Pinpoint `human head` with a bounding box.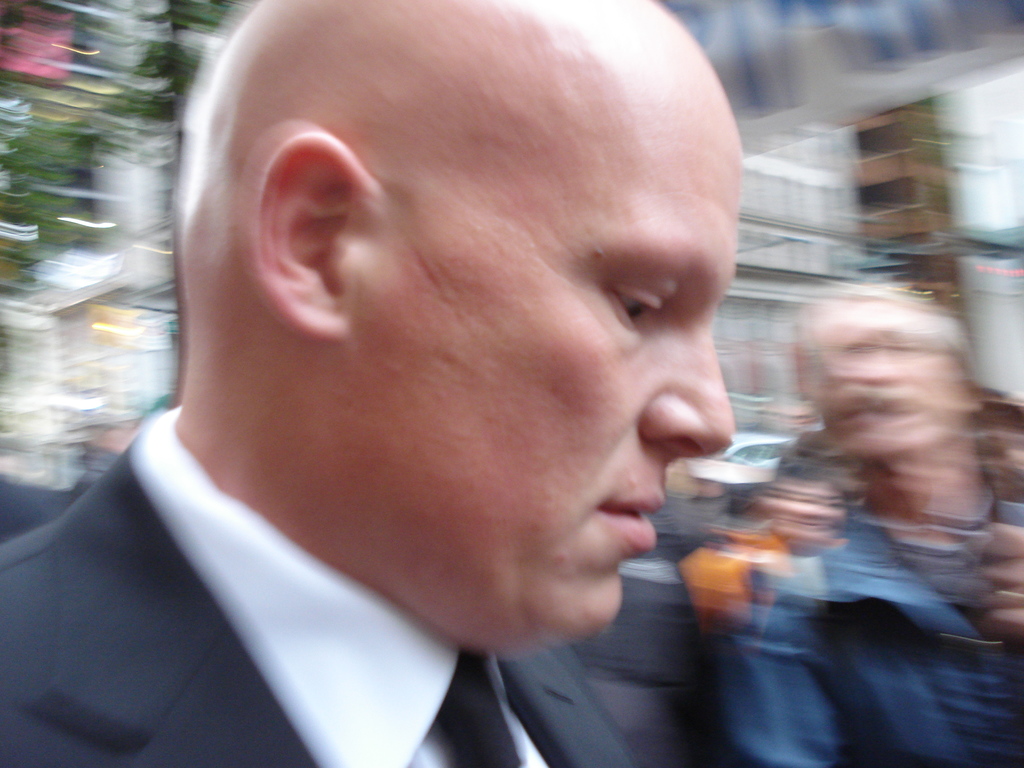
<box>167,0,791,615</box>.
